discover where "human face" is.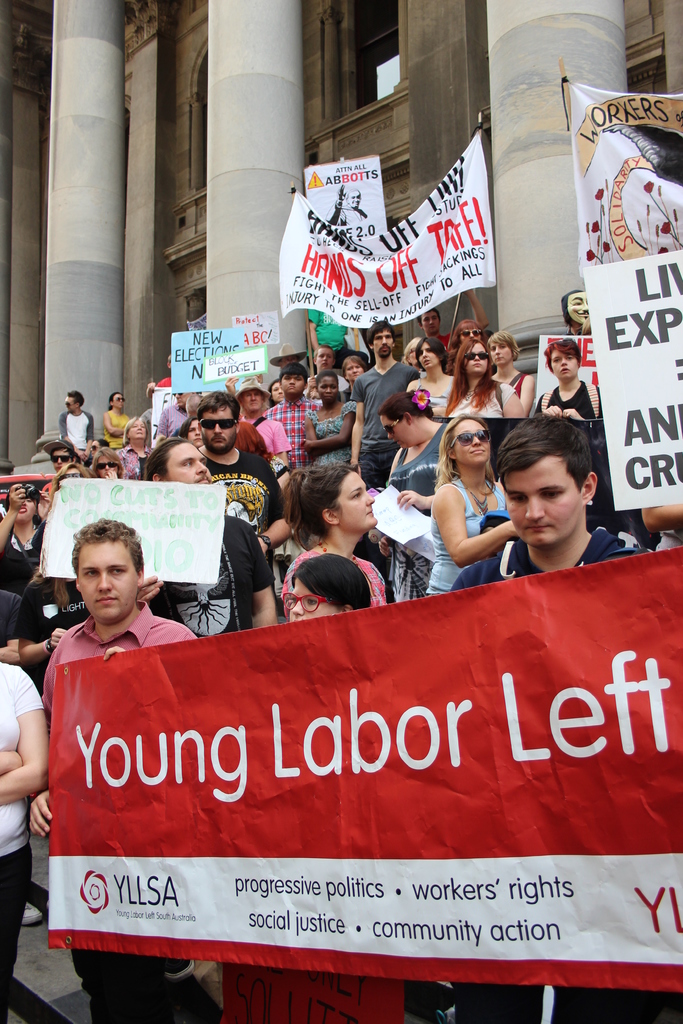
Discovered at crop(452, 422, 490, 461).
